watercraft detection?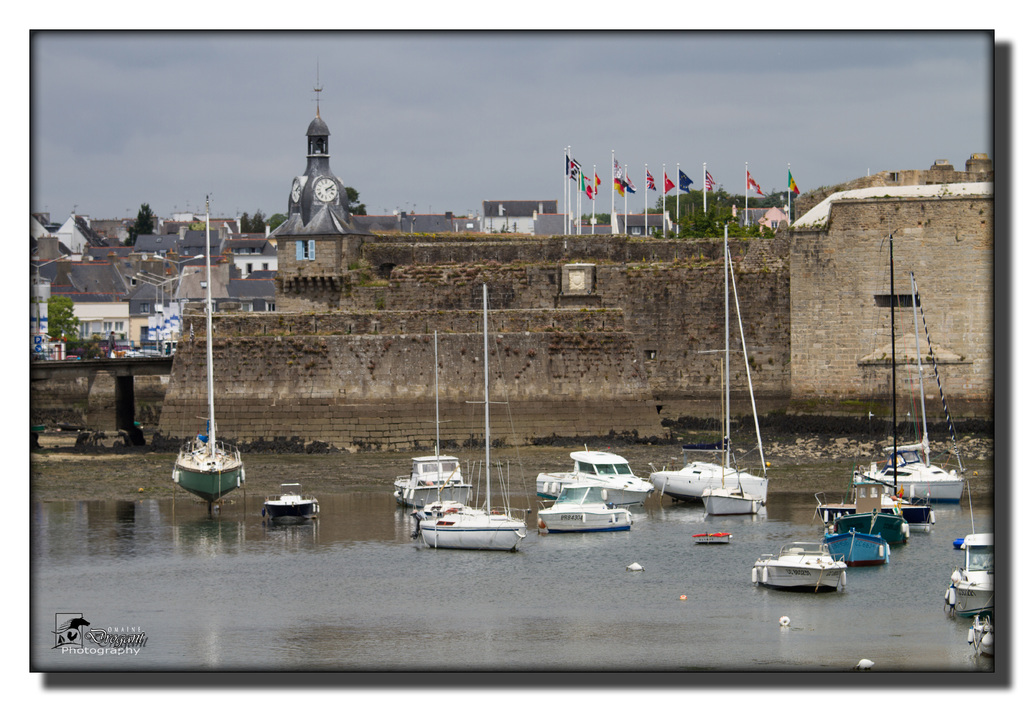
(956, 529, 994, 546)
